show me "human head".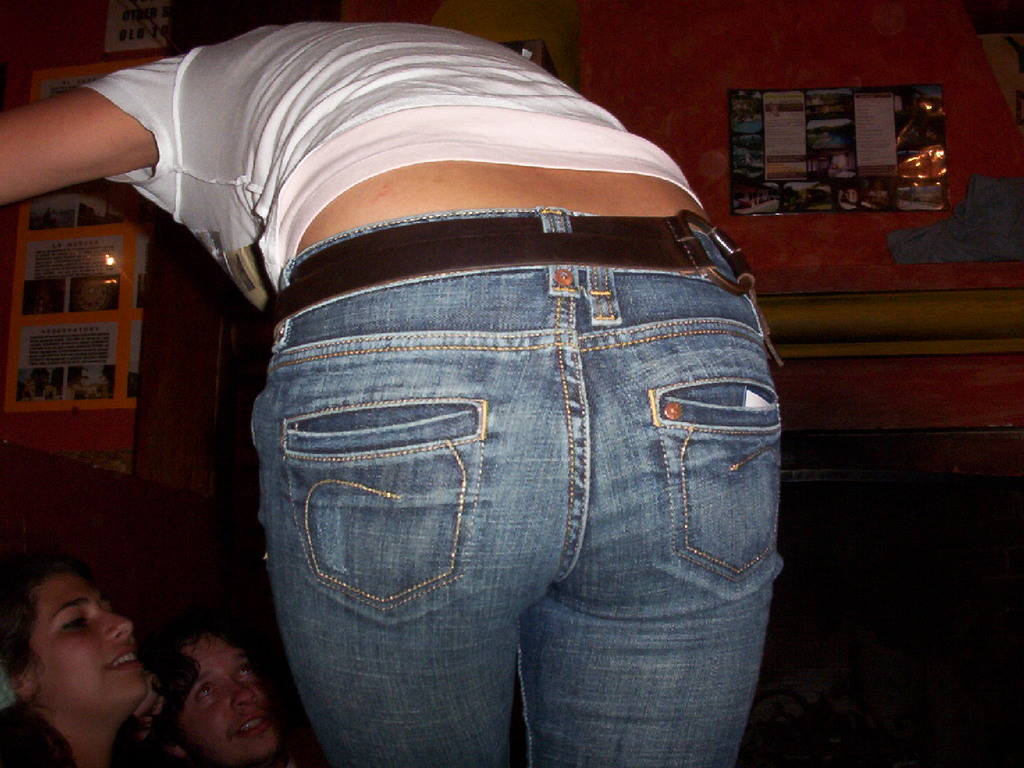
"human head" is here: crop(145, 637, 285, 765).
